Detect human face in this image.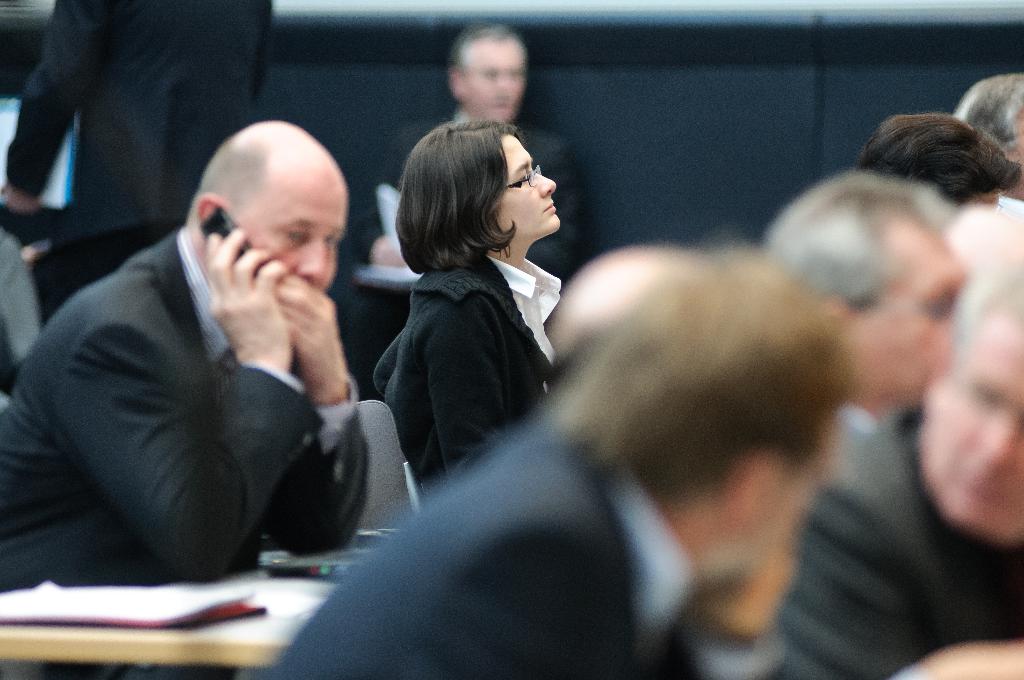
Detection: left=918, top=312, right=1023, bottom=549.
